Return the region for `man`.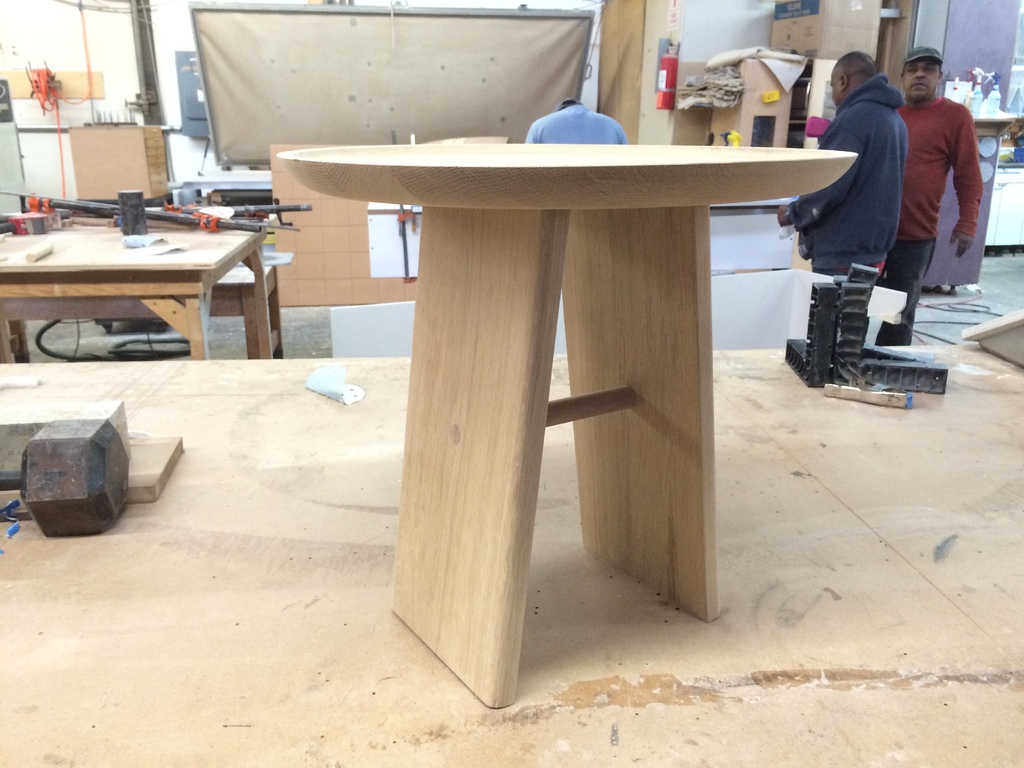
box=[524, 91, 625, 149].
